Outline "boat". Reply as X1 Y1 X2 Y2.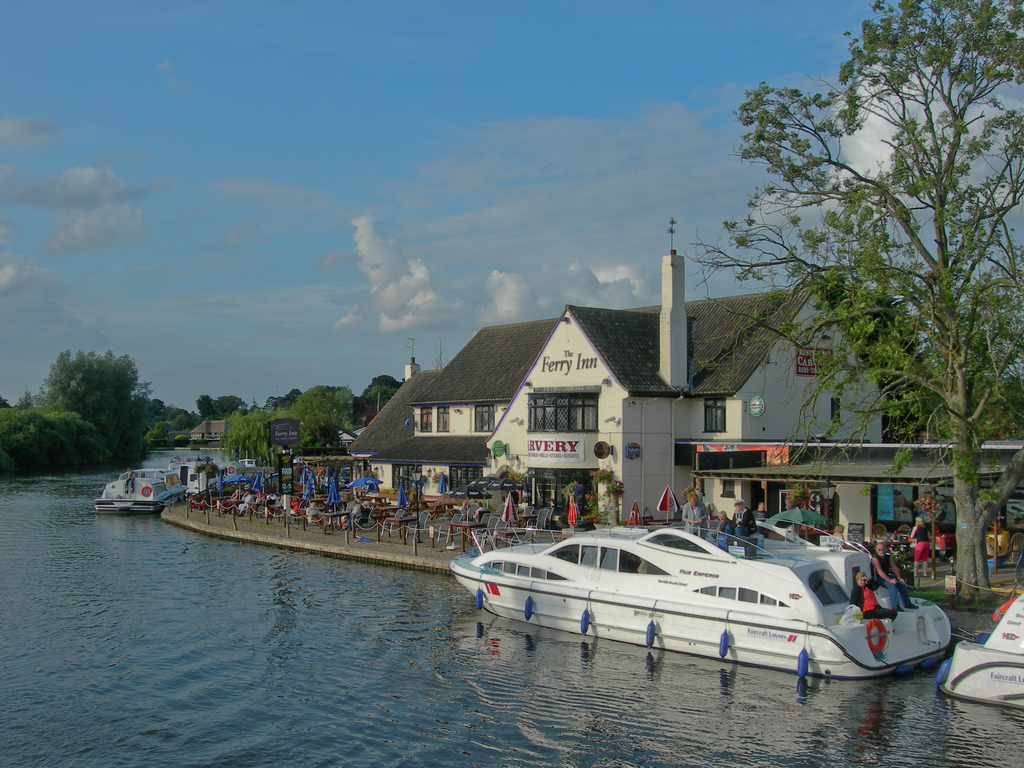
93 464 189 513.
